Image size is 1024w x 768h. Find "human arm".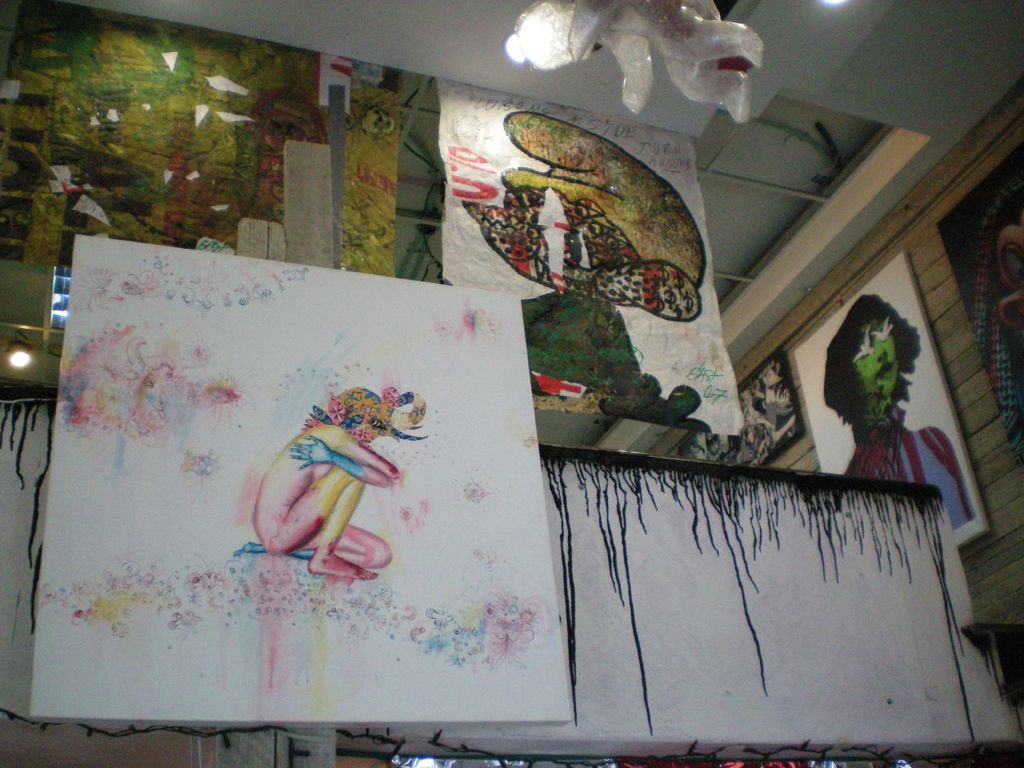
290 427 391 485.
